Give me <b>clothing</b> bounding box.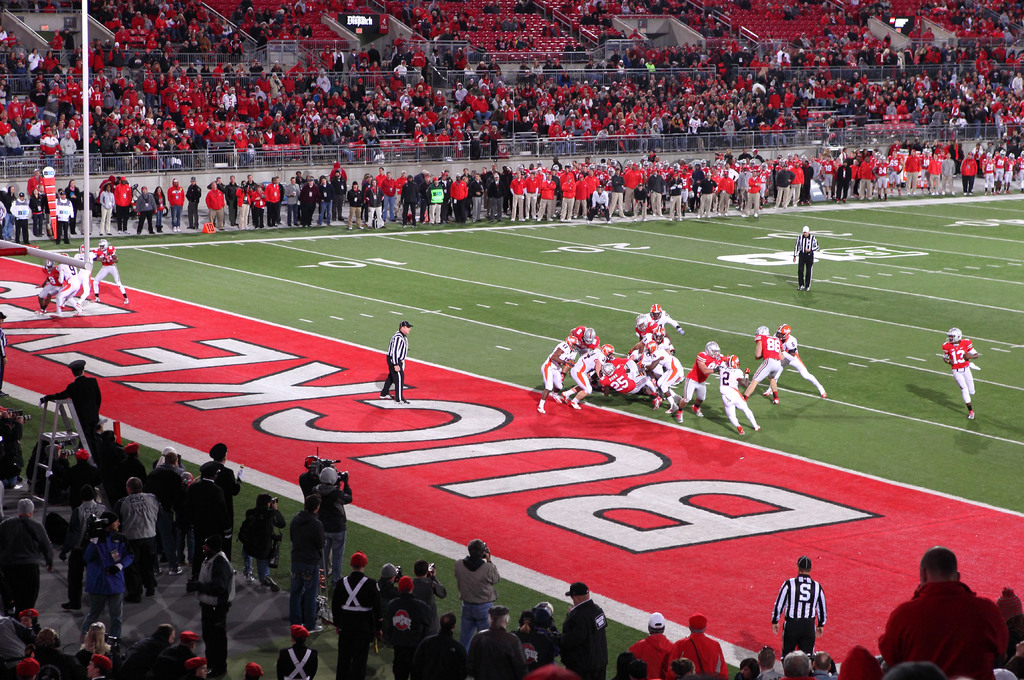
(left=557, top=179, right=577, bottom=220).
